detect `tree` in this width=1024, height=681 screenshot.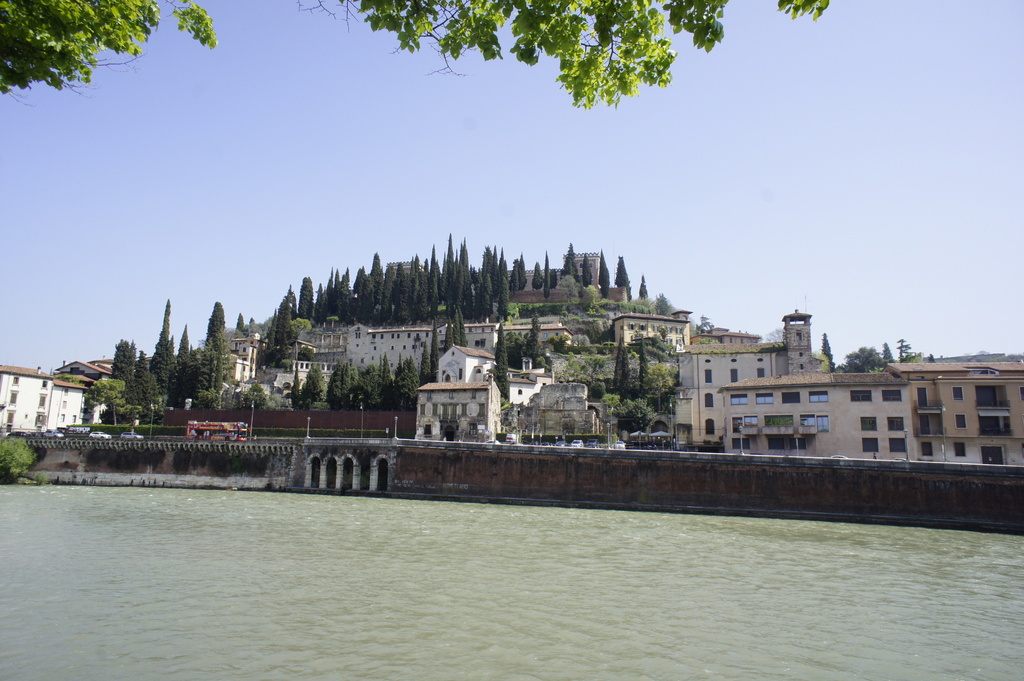
Detection: (566, 244, 577, 282).
